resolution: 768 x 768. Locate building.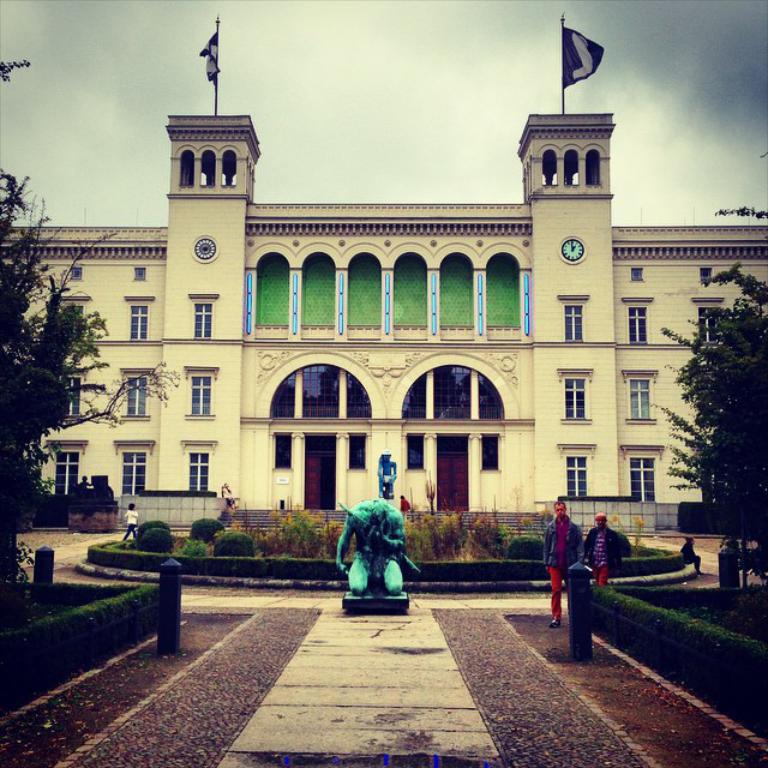
bbox=(0, 113, 767, 532).
